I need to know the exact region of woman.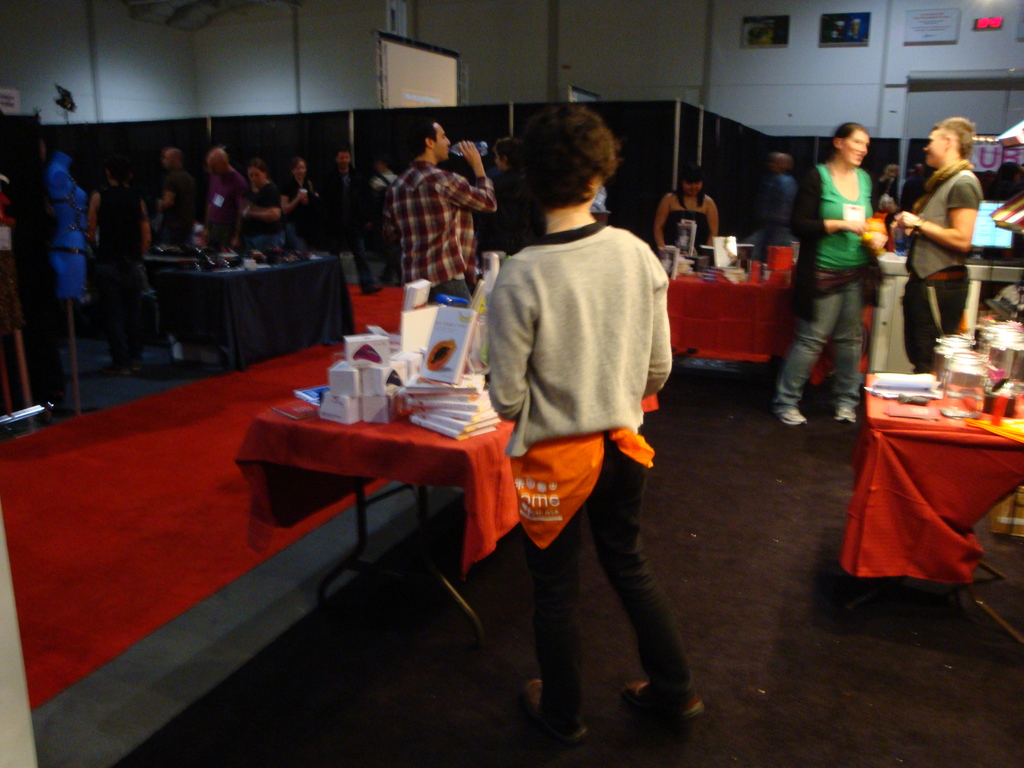
Region: region(275, 156, 321, 243).
